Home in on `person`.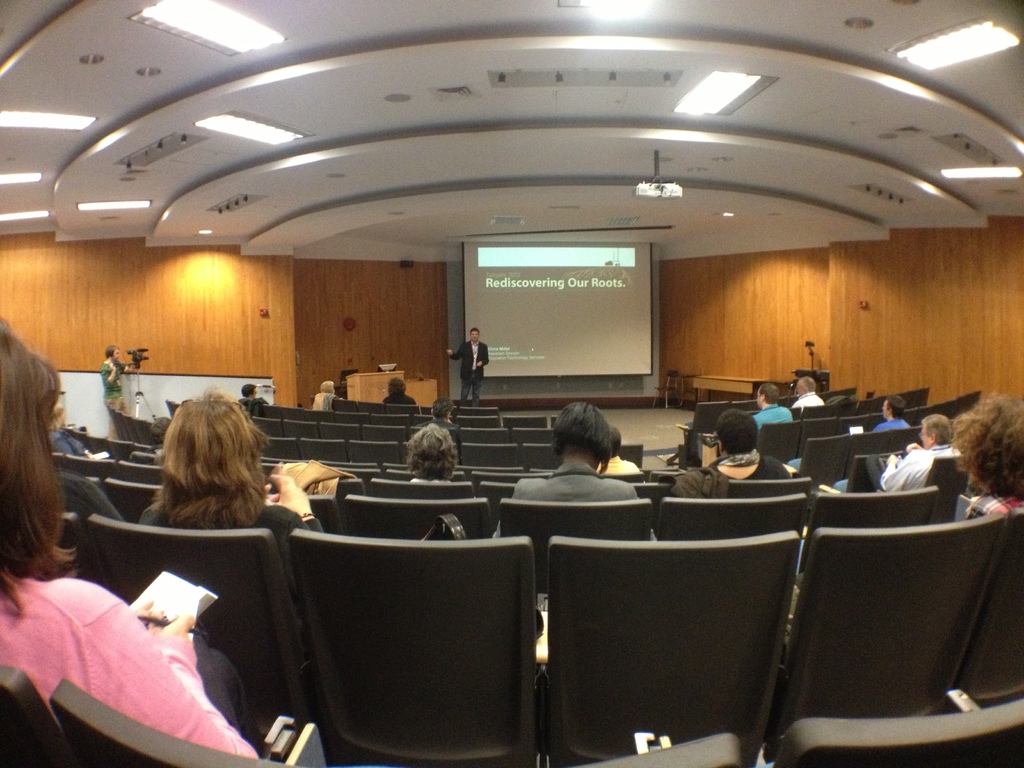
Homed in at <region>595, 428, 638, 476</region>.
